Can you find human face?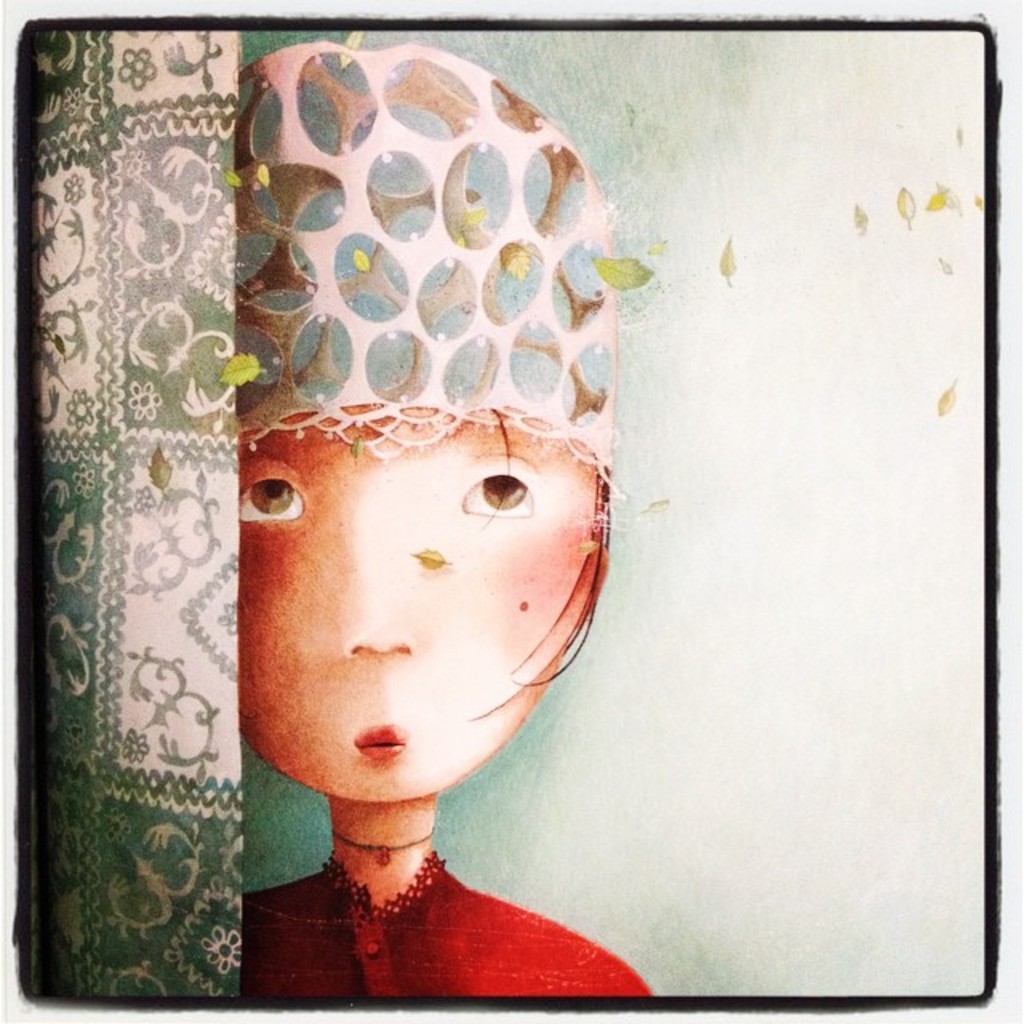
Yes, bounding box: region(242, 403, 603, 806).
